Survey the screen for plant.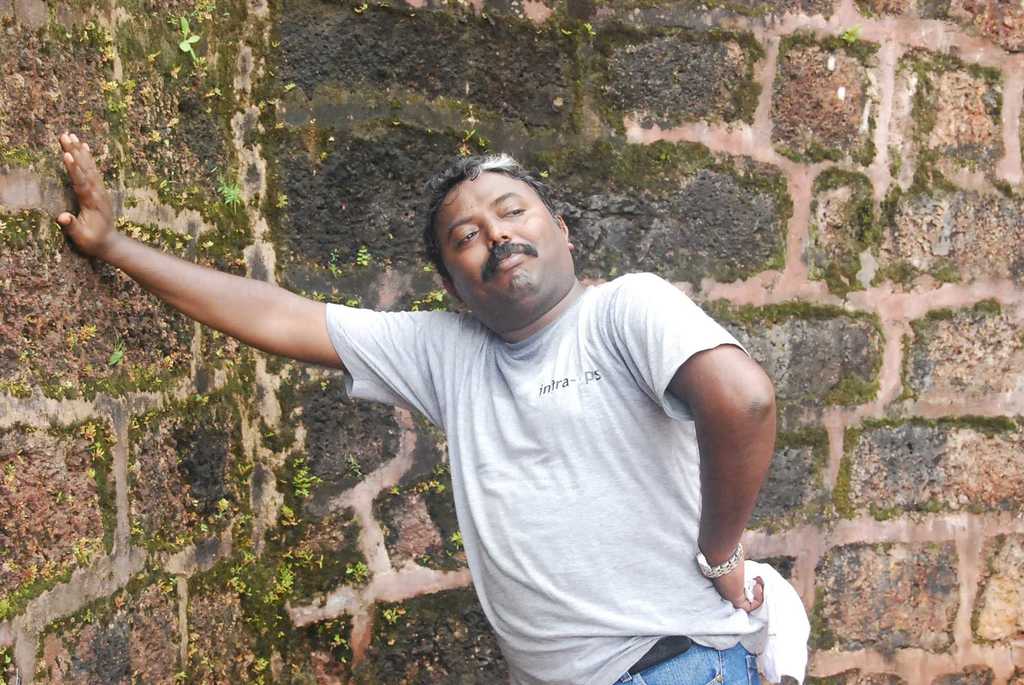
Survey found: select_region(655, 260, 669, 271).
